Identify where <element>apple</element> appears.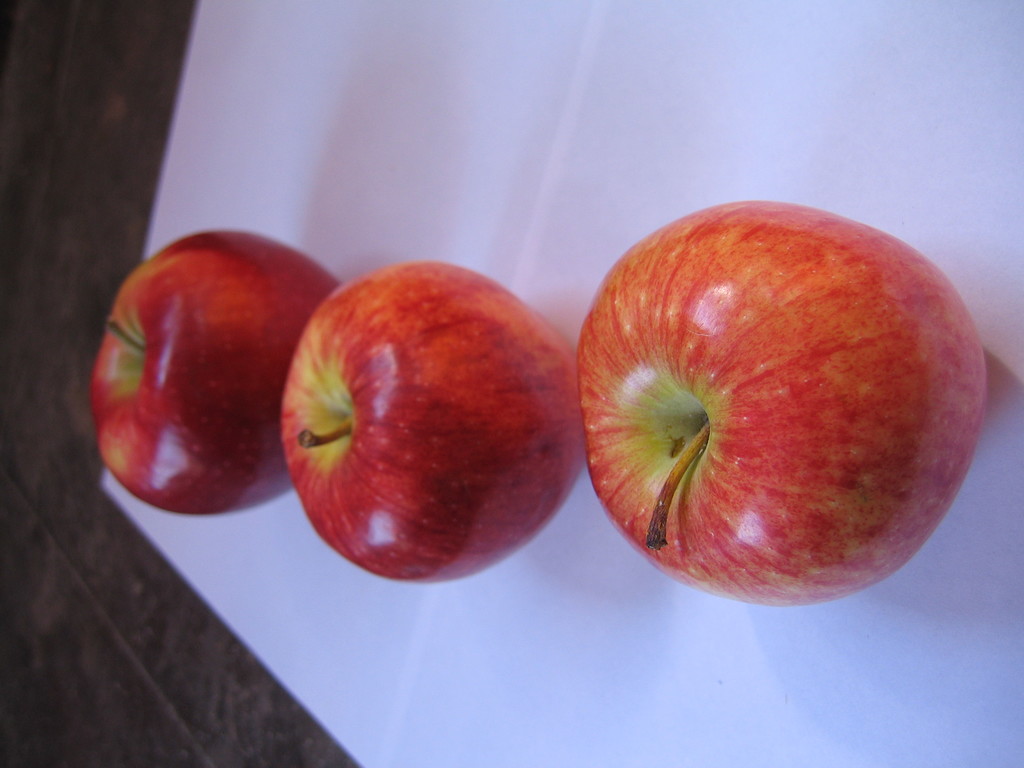
Appears at [x1=84, y1=234, x2=344, y2=520].
